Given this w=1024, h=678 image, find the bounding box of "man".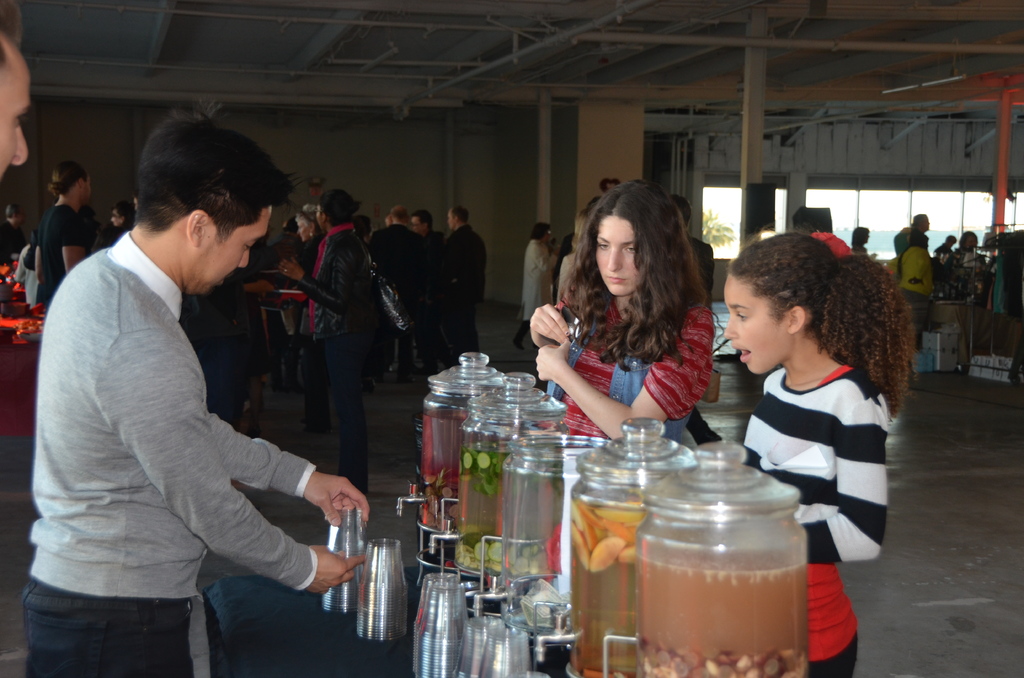
(left=0, top=0, right=41, bottom=344).
